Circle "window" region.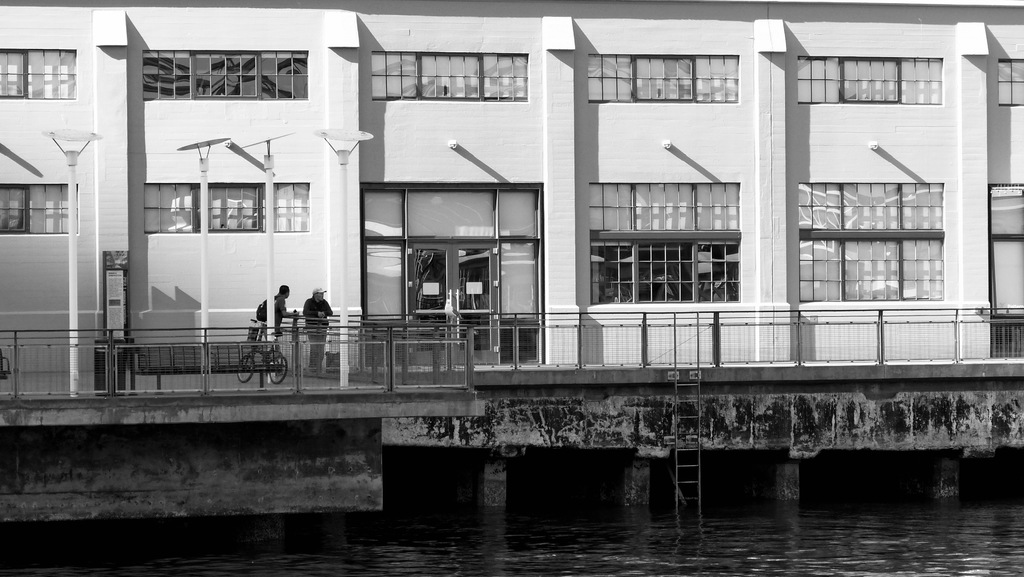
Region: select_region(142, 49, 310, 100).
